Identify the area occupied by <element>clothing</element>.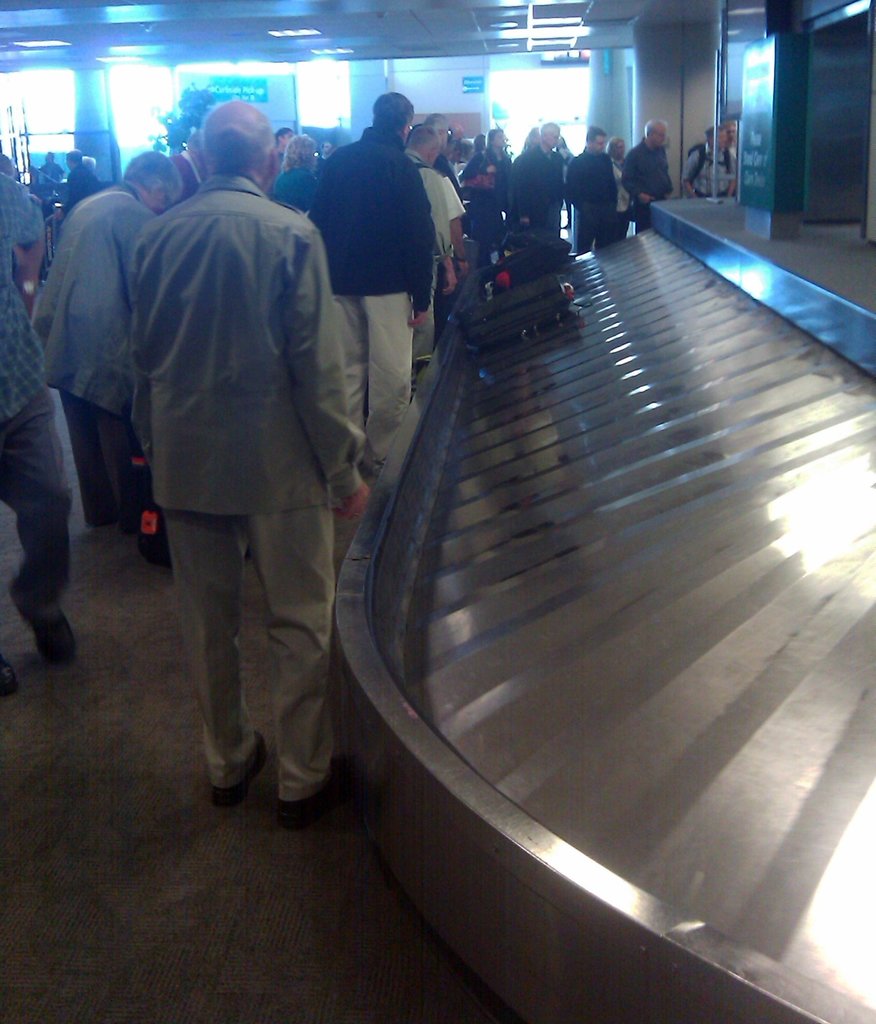
Area: {"left": 606, "top": 148, "right": 627, "bottom": 236}.
